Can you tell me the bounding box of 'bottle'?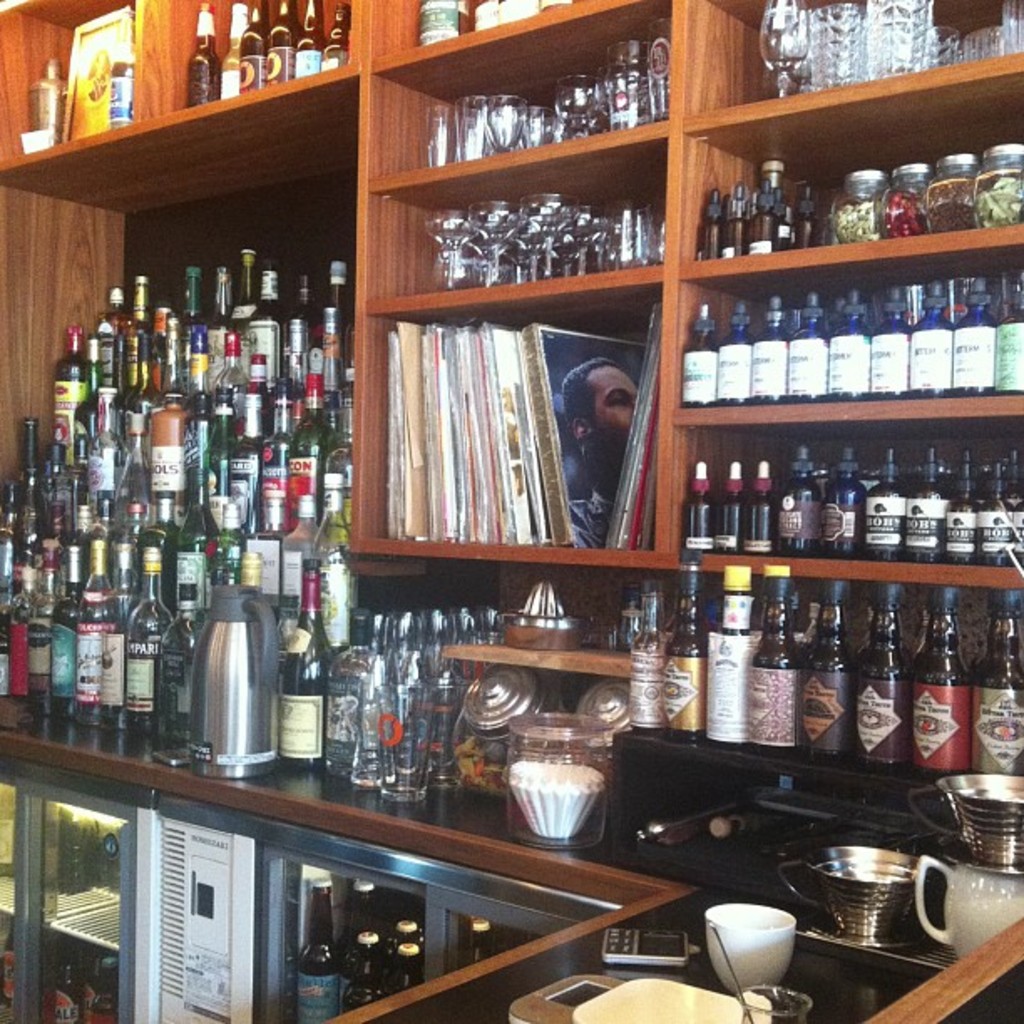
region(224, 370, 253, 534).
